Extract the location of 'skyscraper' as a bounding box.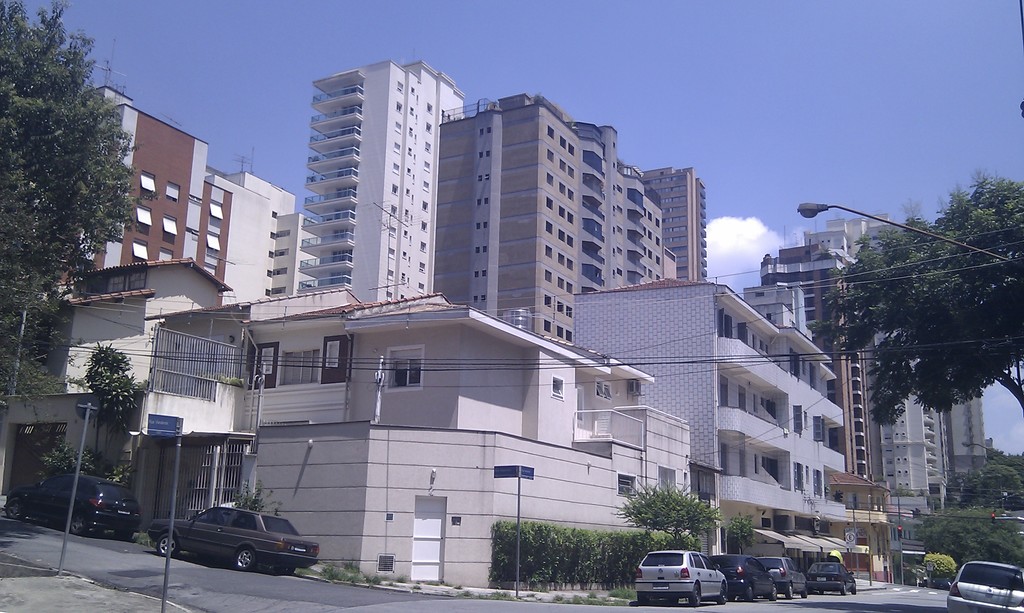
<region>760, 200, 996, 532</region>.
